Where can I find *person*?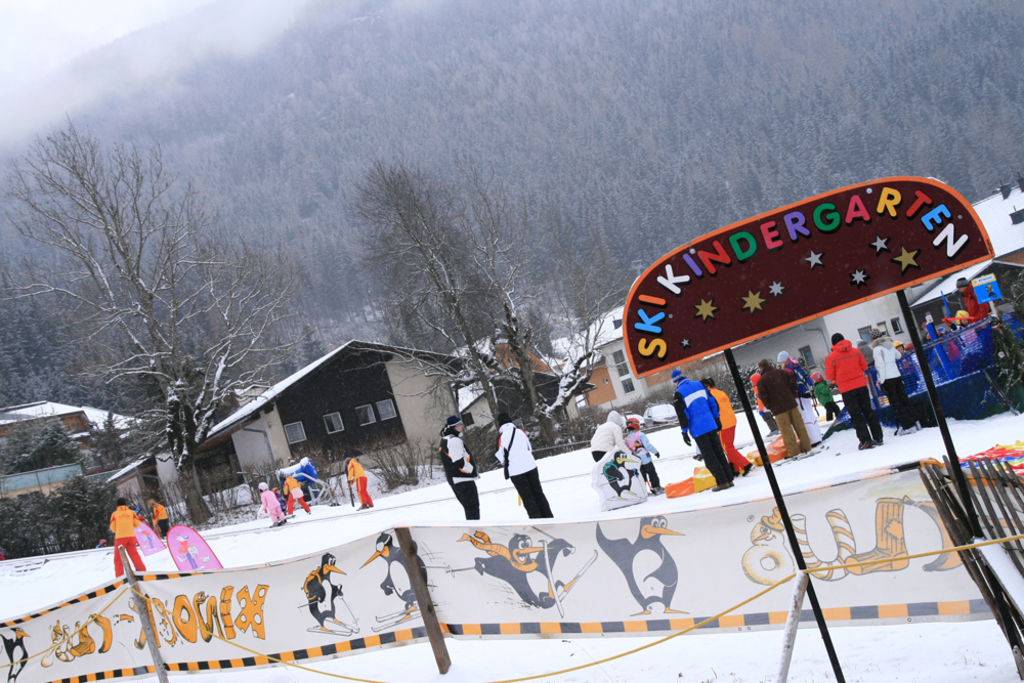
You can find it at (left=821, top=329, right=885, bottom=453).
